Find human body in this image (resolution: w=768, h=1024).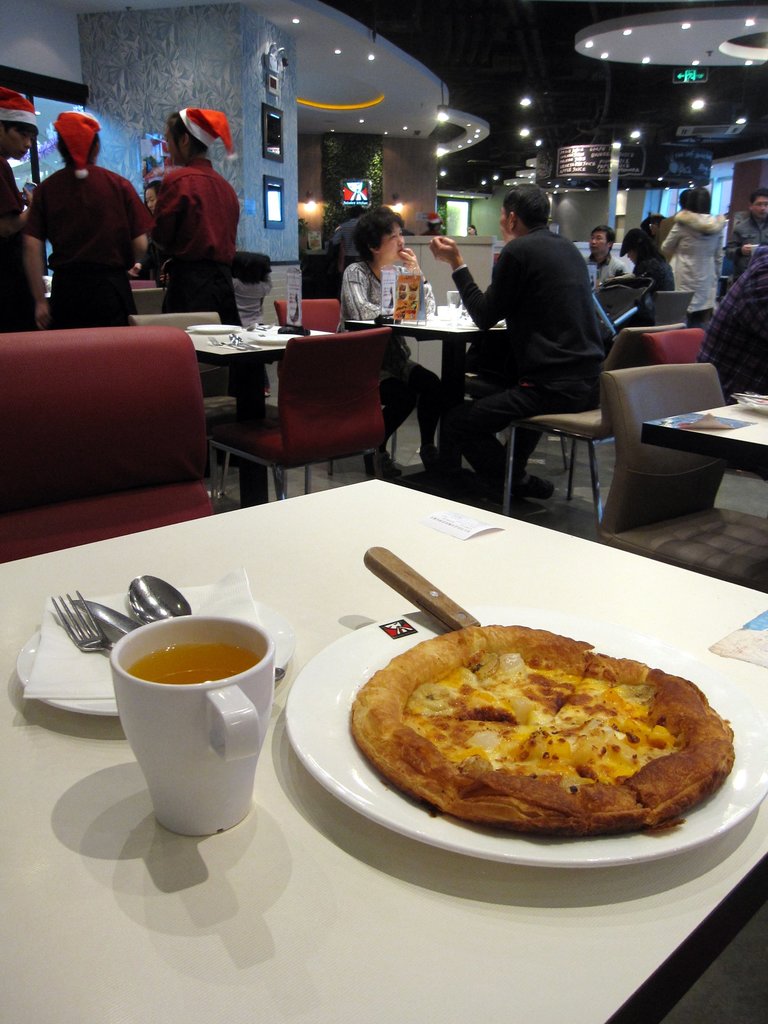
select_region(9, 98, 129, 345).
